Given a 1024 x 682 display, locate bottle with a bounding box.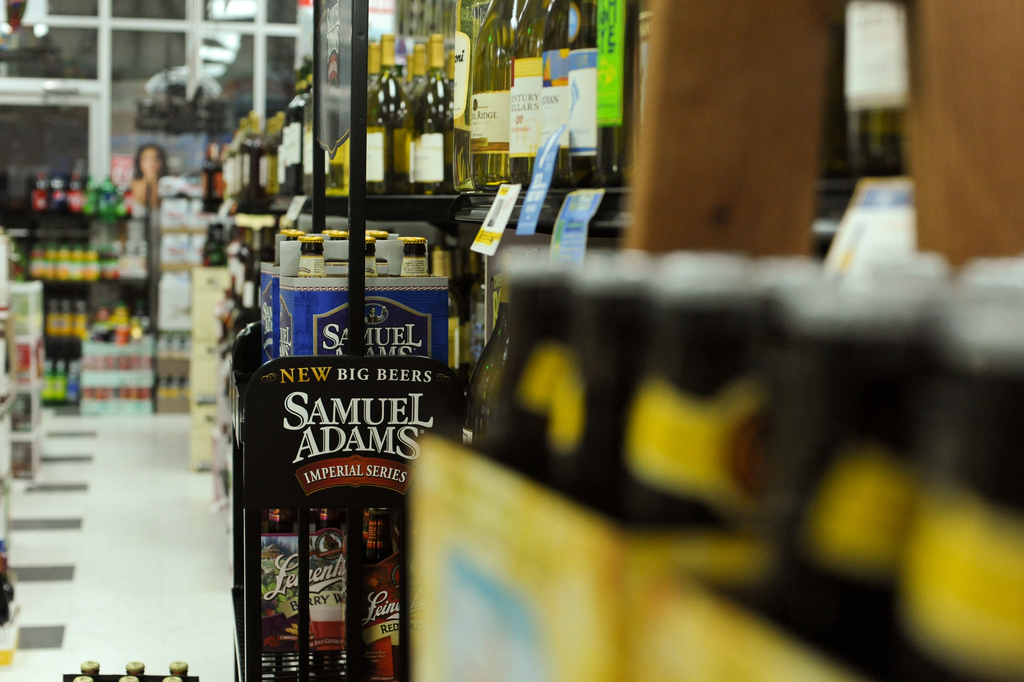
Located: bbox=[73, 674, 97, 681].
